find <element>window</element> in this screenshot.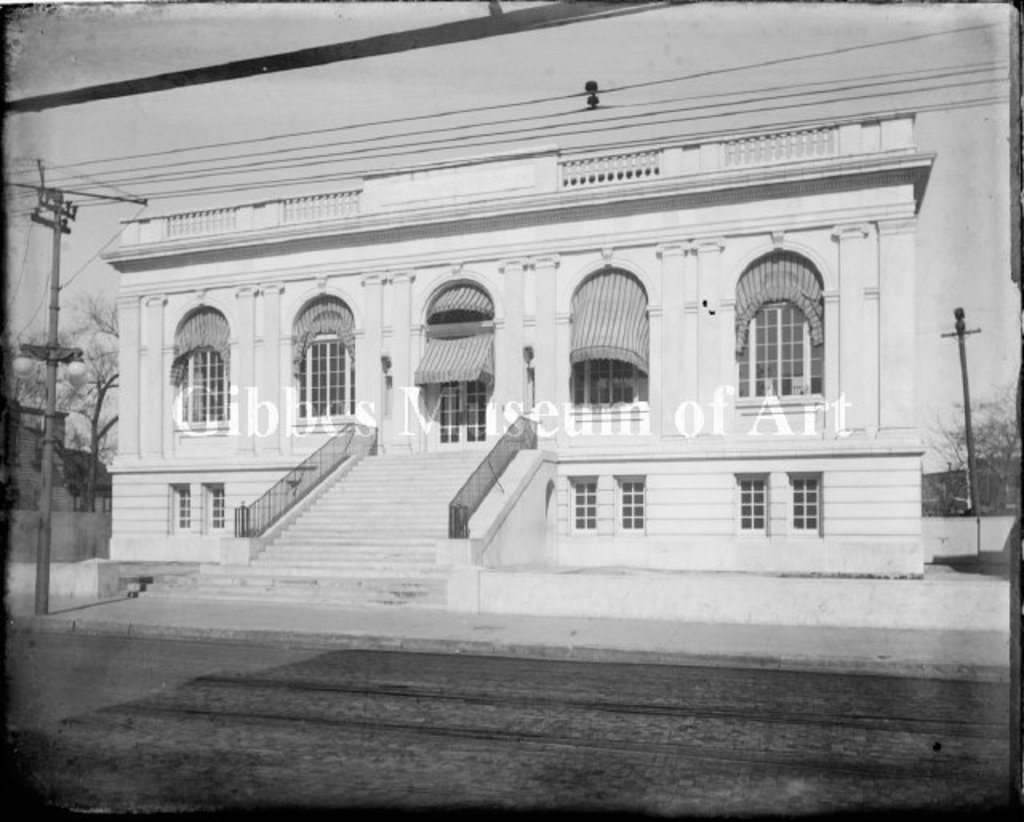
The bounding box for <element>window</element> is rect(789, 477, 824, 536).
